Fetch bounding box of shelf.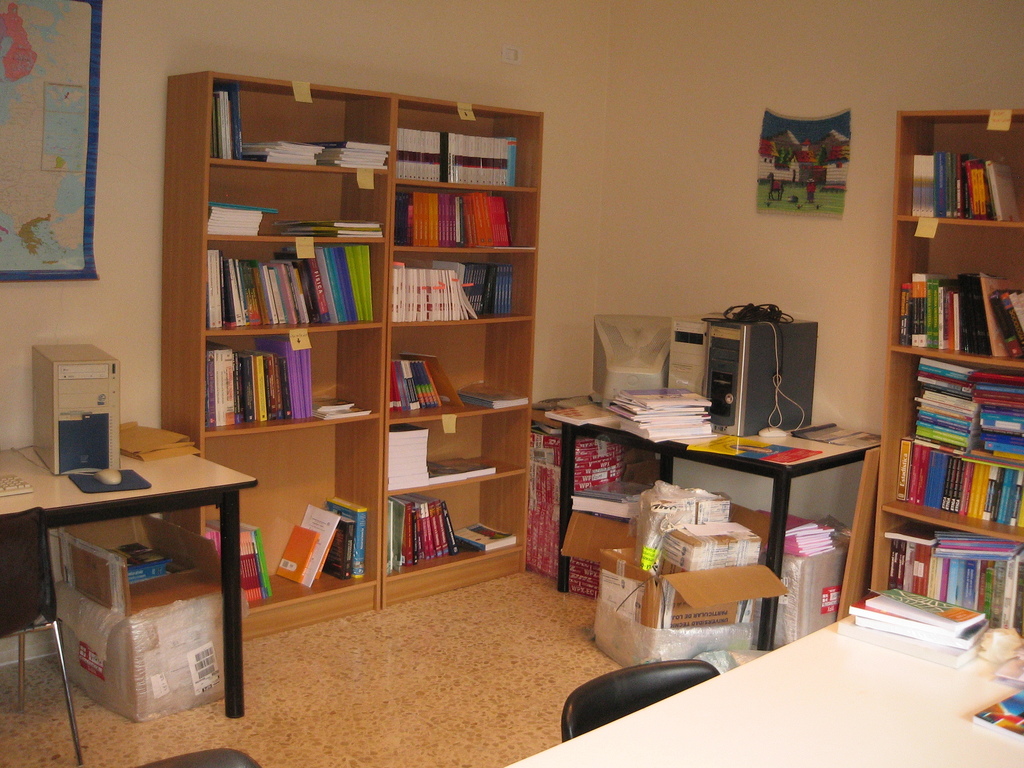
Bbox: select_region(386, 322, 534, 422).
